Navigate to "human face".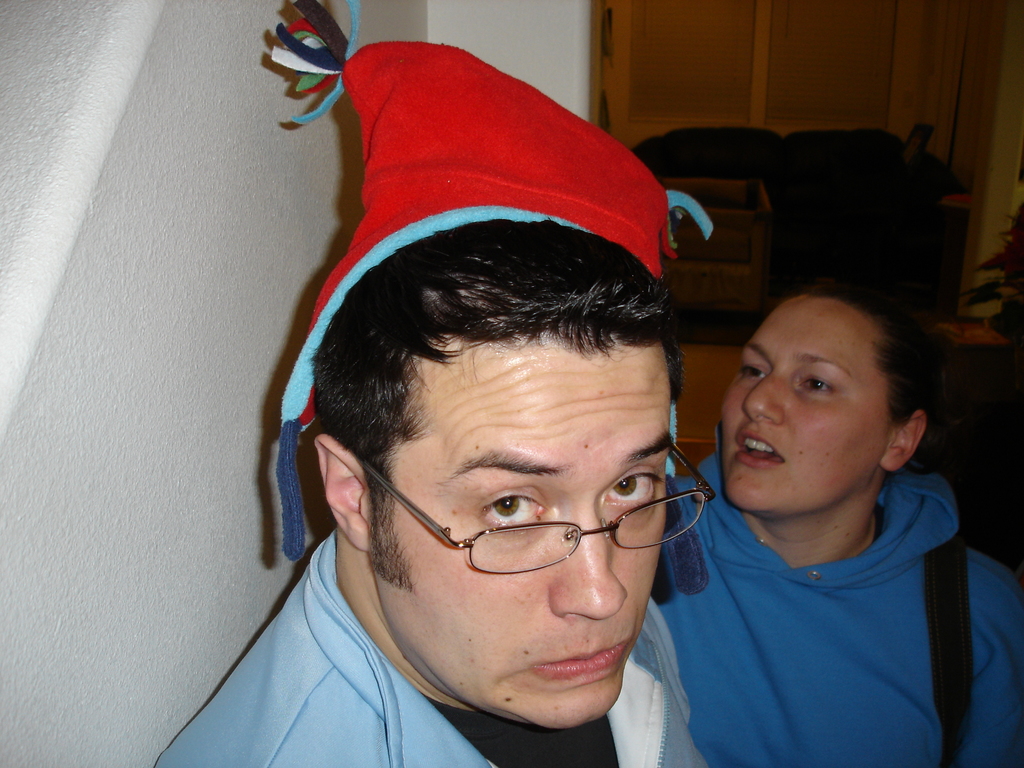
Navigation target: region(718, 295, 878, 508).
